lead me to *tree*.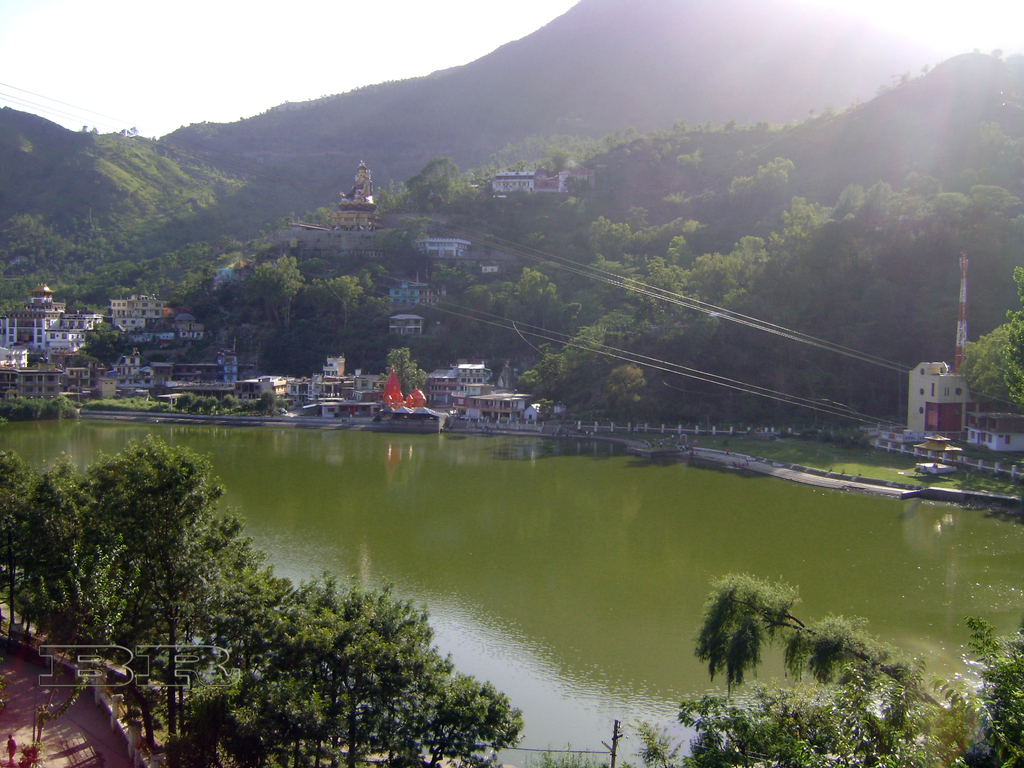
Lead to (999,260,1023,422).
